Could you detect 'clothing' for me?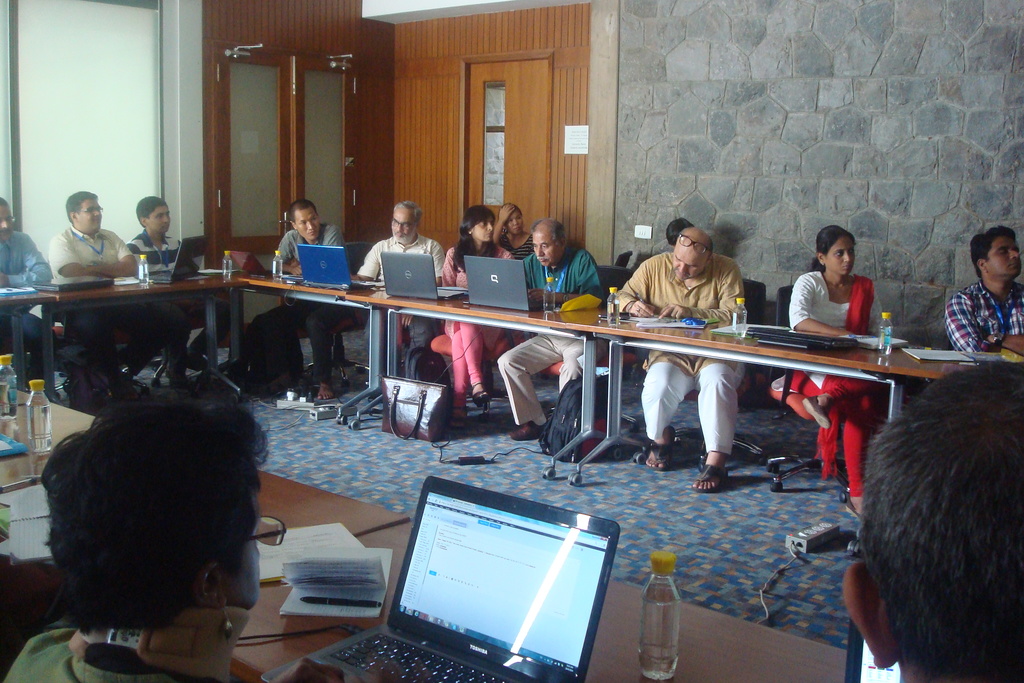
Detection result: [1, 618, 242, 682].
